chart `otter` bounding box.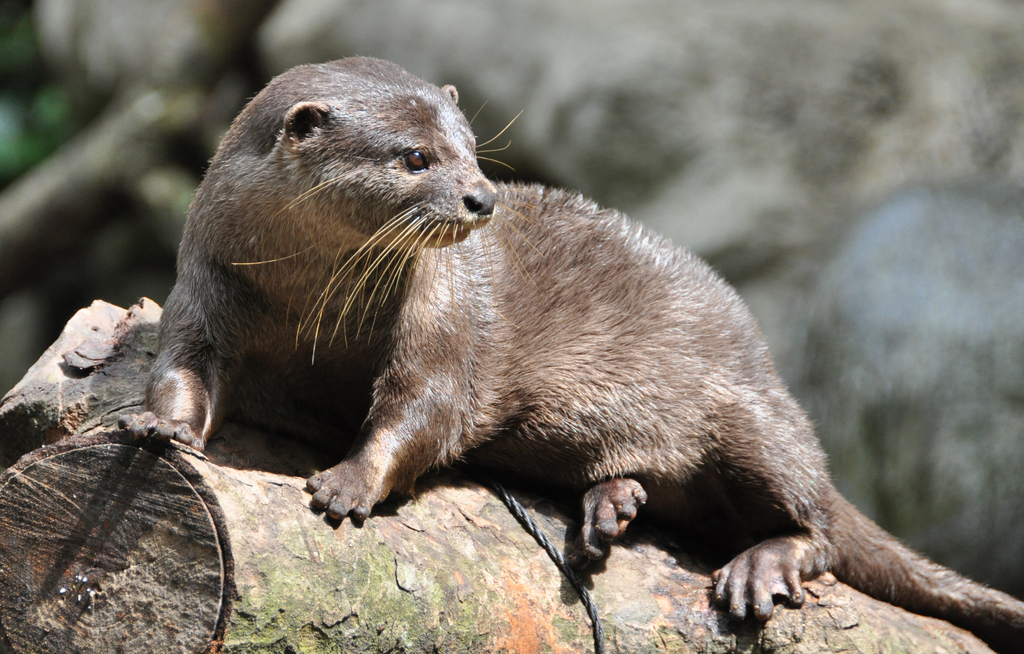
Charted: rect(104, 50, 1023, 650).
